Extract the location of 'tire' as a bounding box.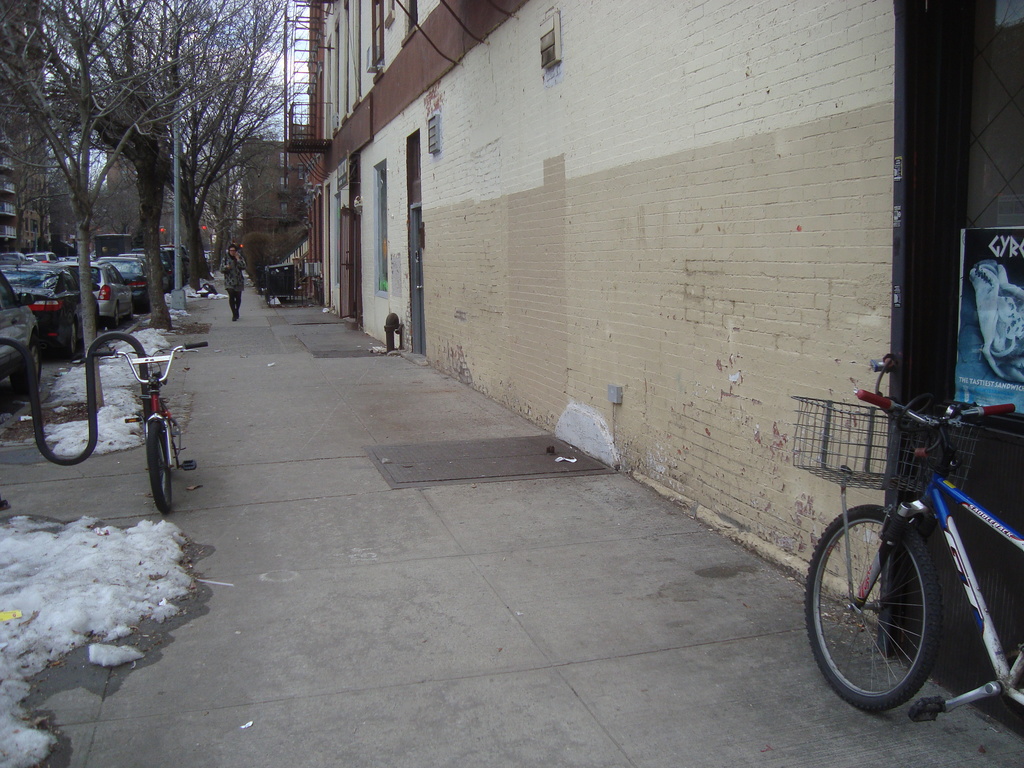
154/420/179/516.
